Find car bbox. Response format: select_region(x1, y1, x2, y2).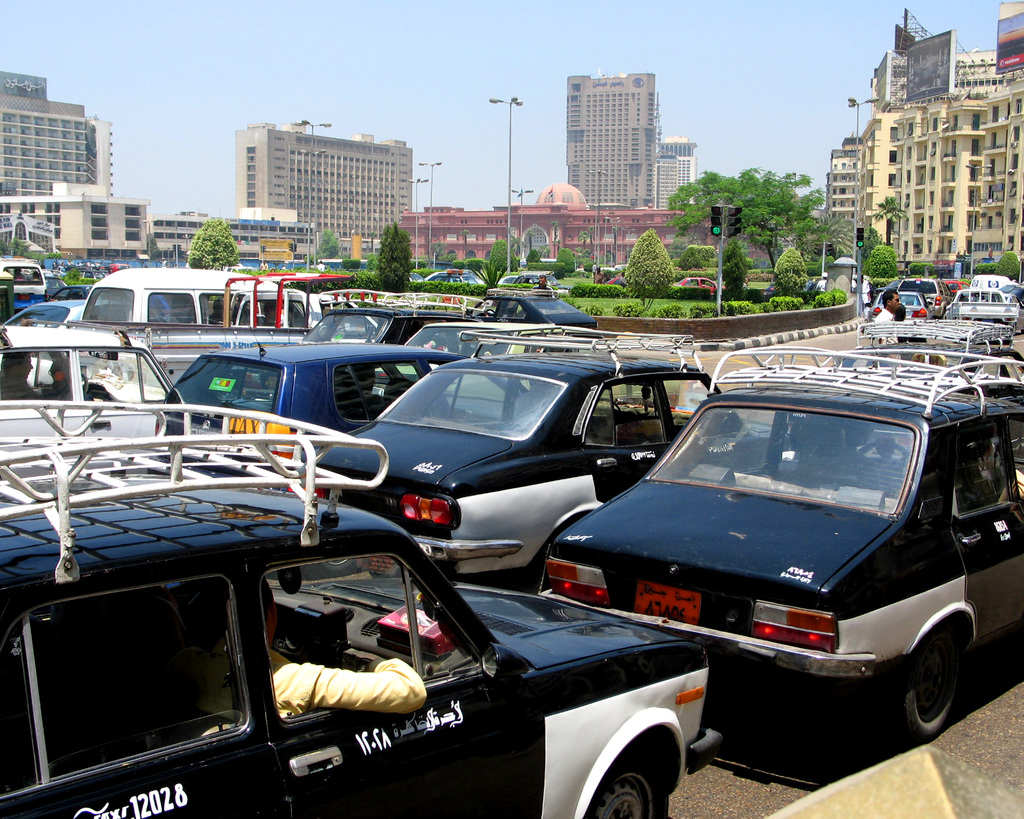
select_region(1009, 285, 1023, 302).
